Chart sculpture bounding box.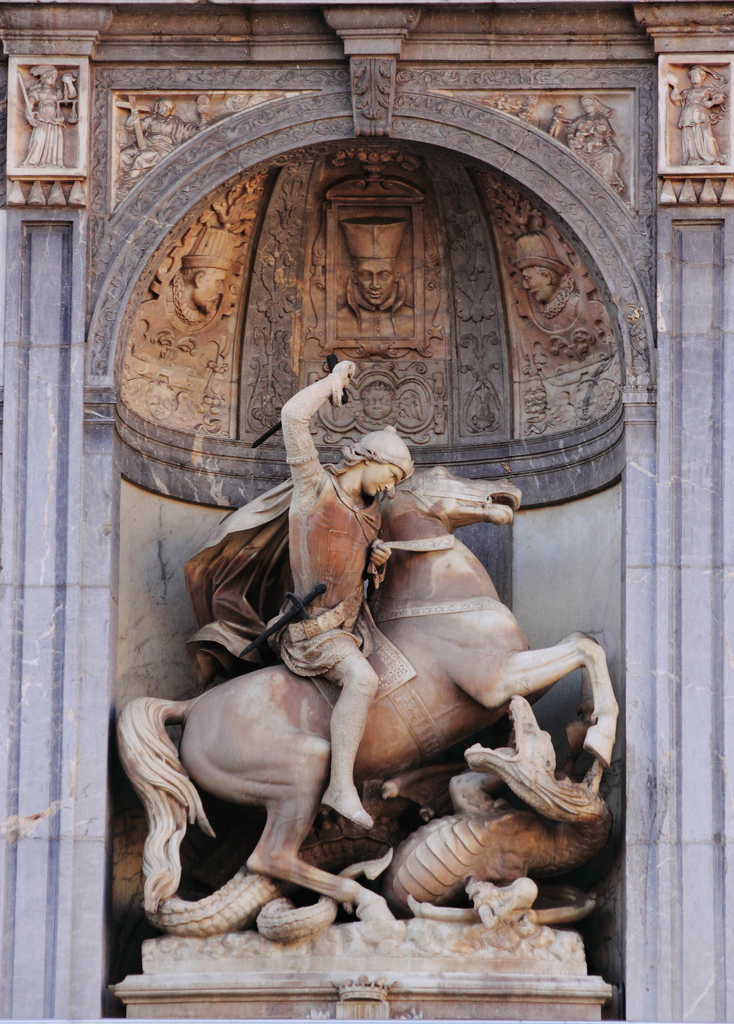
Charted: <box>515,226,598,337</box>.
